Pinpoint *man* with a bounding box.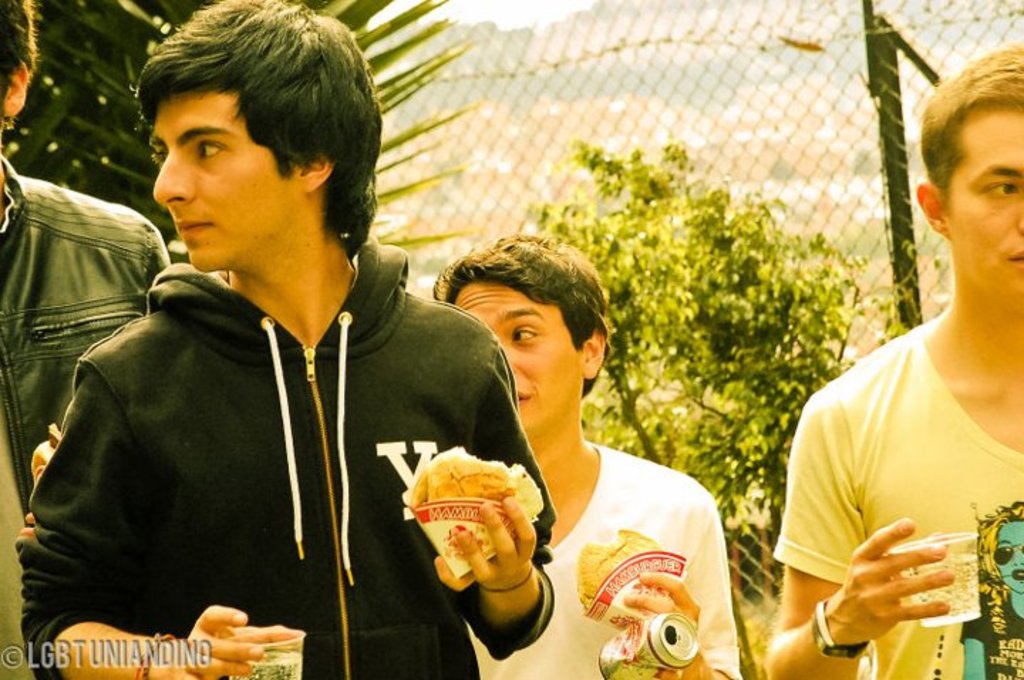
[left=428, top=228, right=750, bottom=679].
